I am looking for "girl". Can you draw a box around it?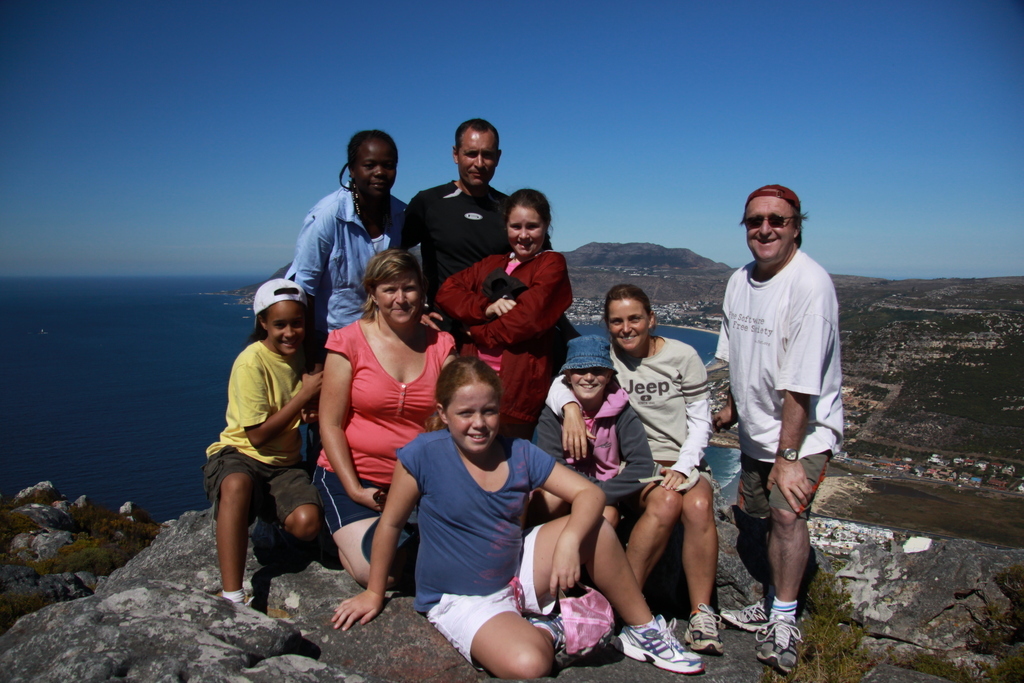
Sure, the bounding box is [left=430, top=187, right=574, bottom=436].
